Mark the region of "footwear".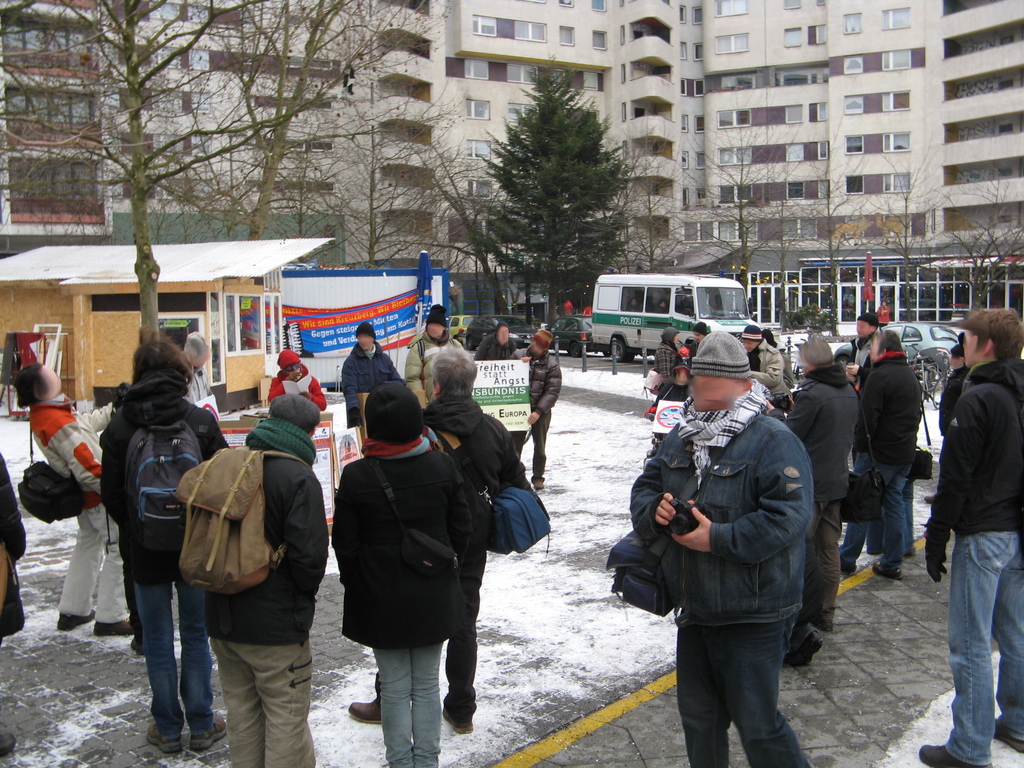
Region: 147:720:181:753.
